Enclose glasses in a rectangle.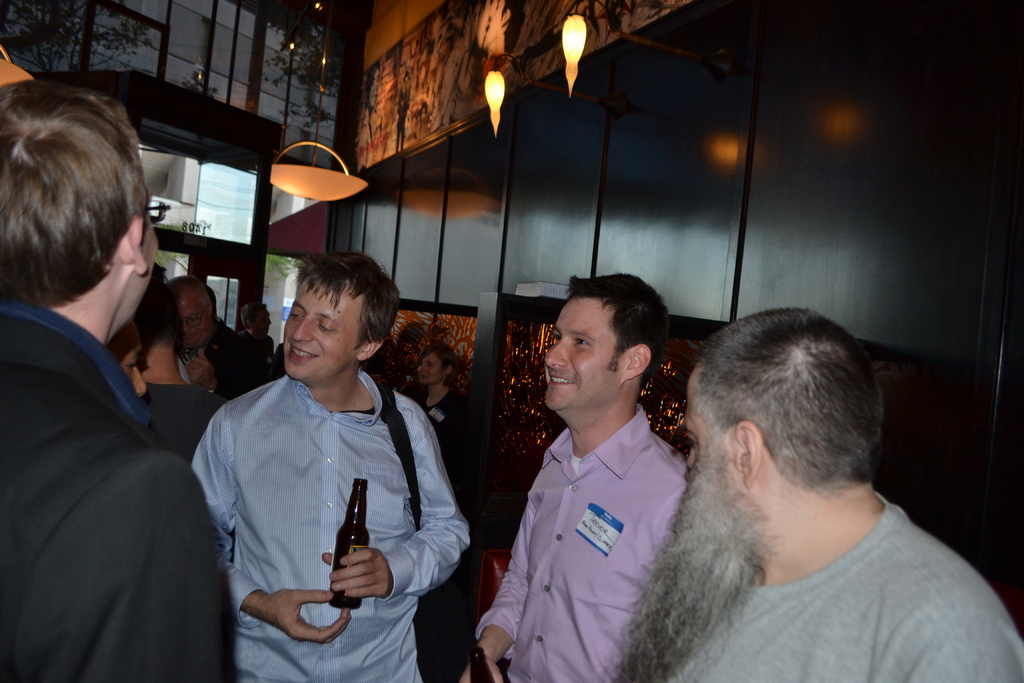
region(146, 193, 174, 220).
